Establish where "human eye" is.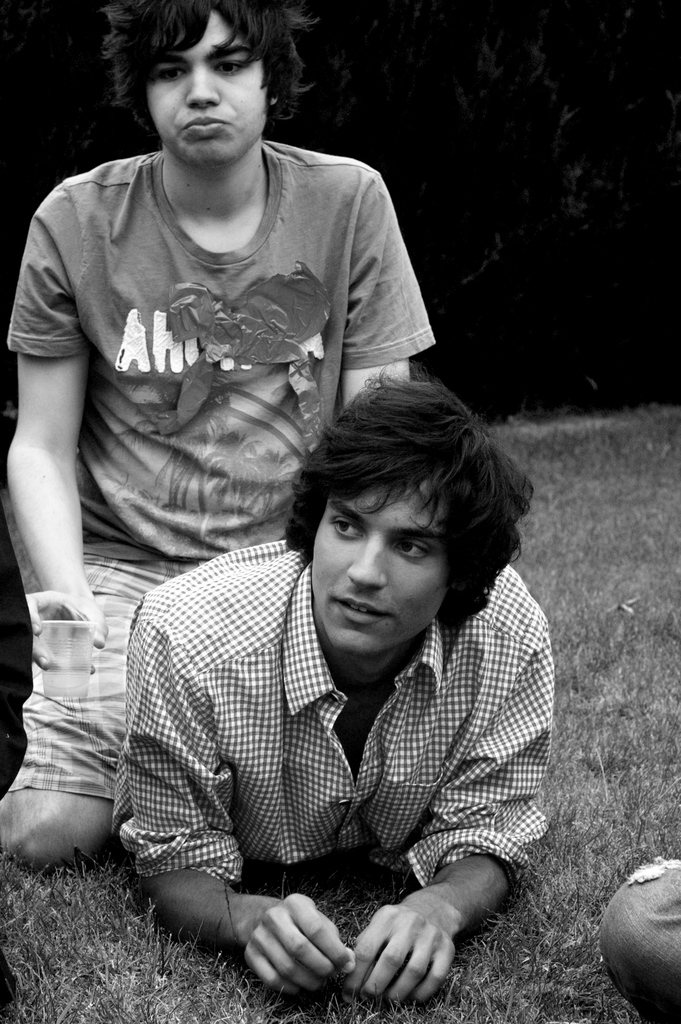
Established at bbox=(154, 62, 185, 81).
